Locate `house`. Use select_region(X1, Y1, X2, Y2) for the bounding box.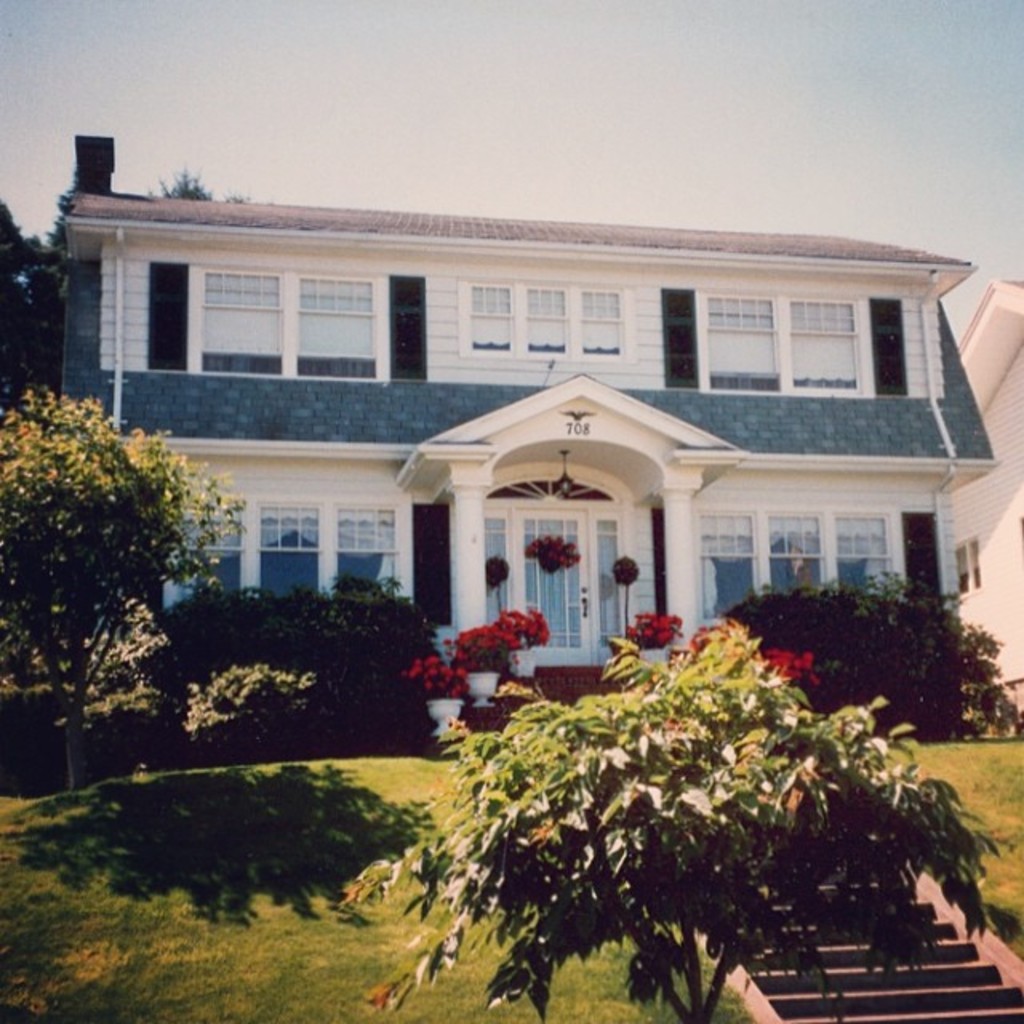
select_region(941, 274, 1022, 722).
